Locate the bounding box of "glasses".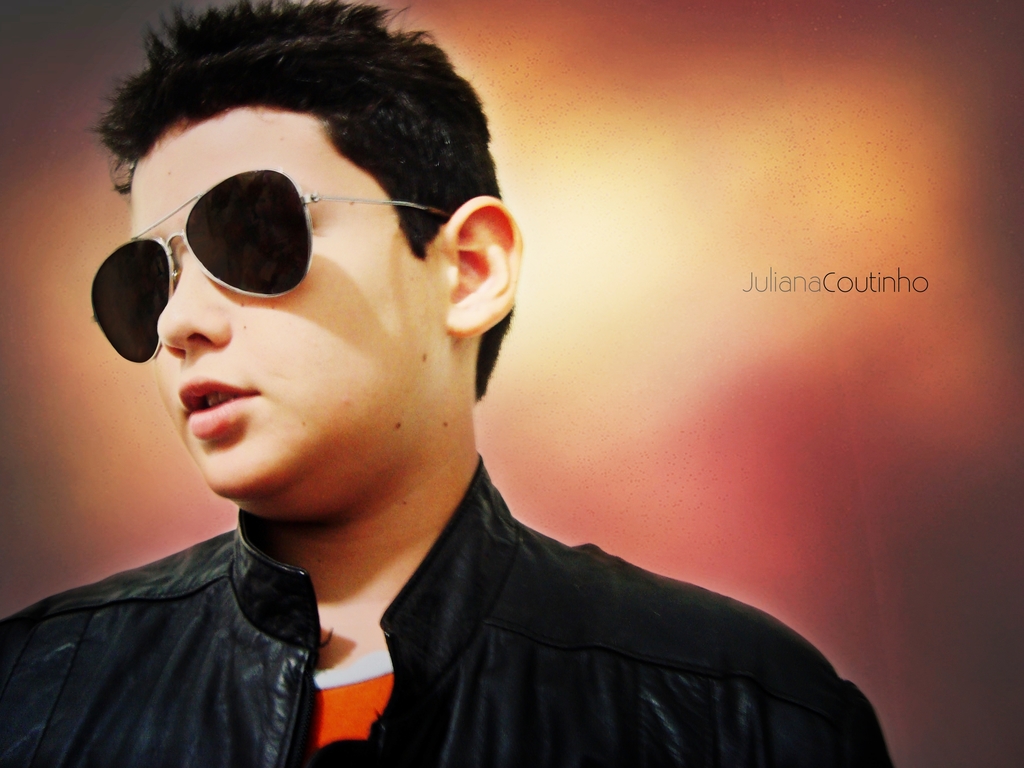
Bounding box: Rect(77, 167, 464, 364).
